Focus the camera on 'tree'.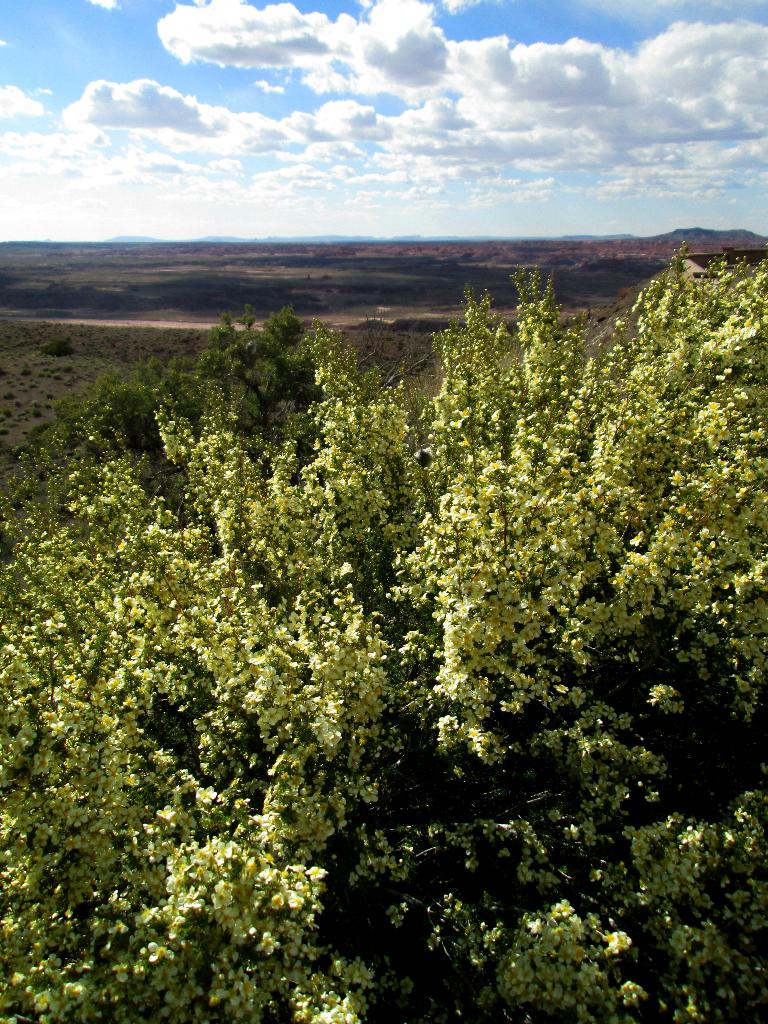
Focus region: region(0, 308, 344, 528).
